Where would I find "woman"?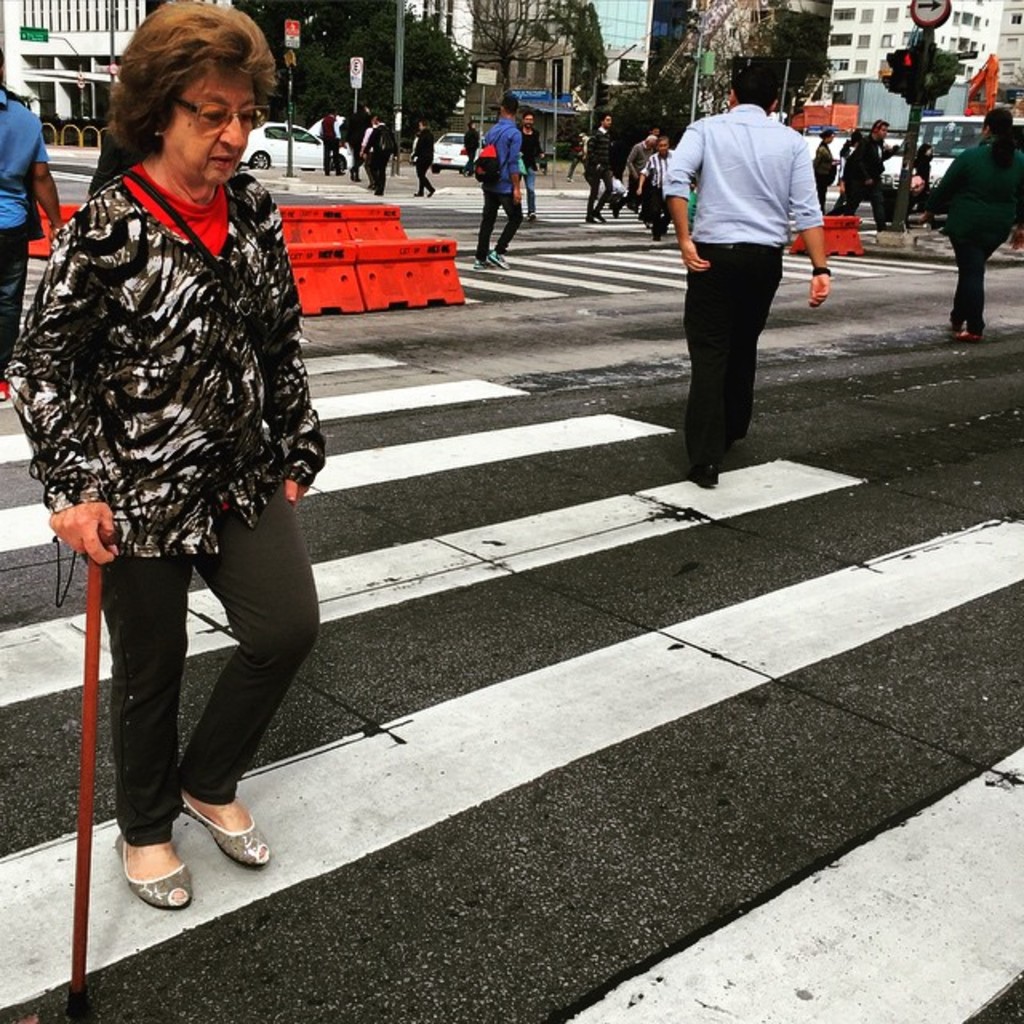
At Rect(16, 13, 342, 861).
